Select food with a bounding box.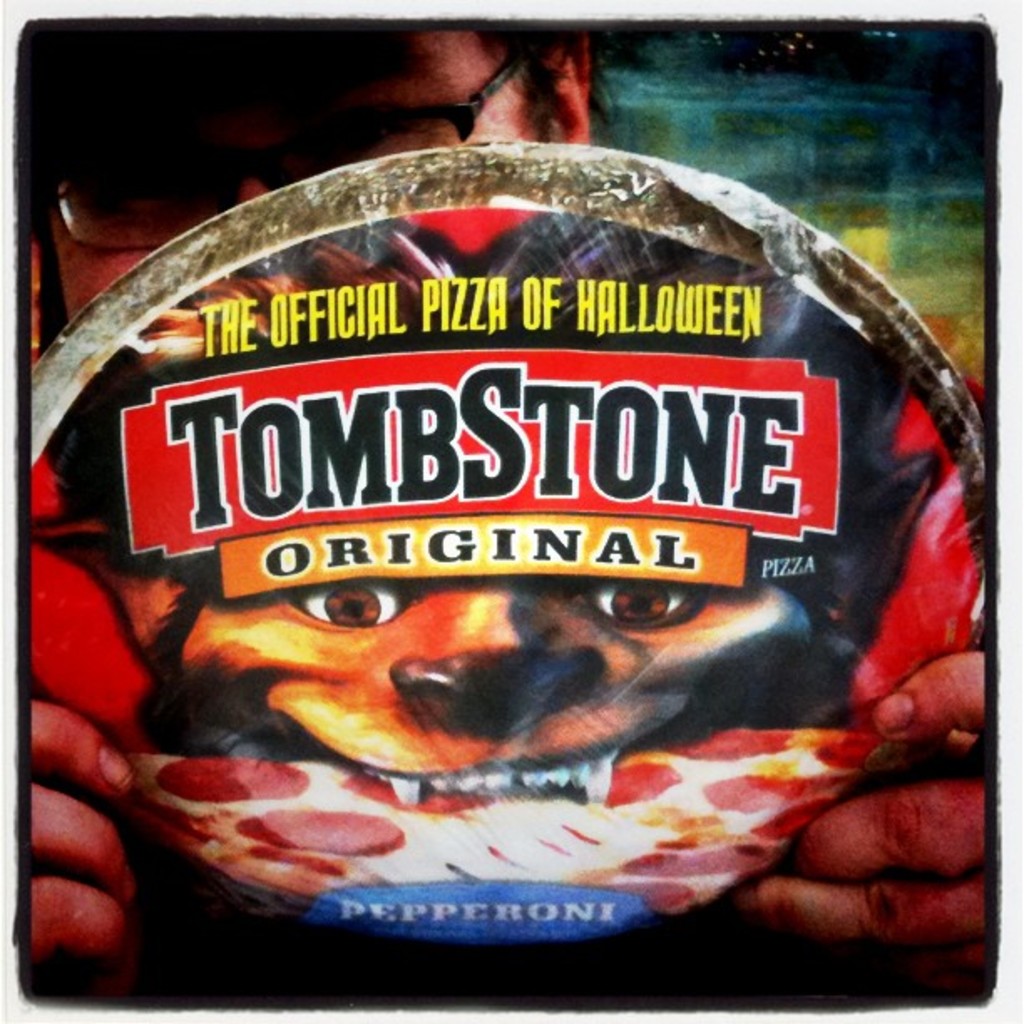
bbox(5, 132, 919, 800).
